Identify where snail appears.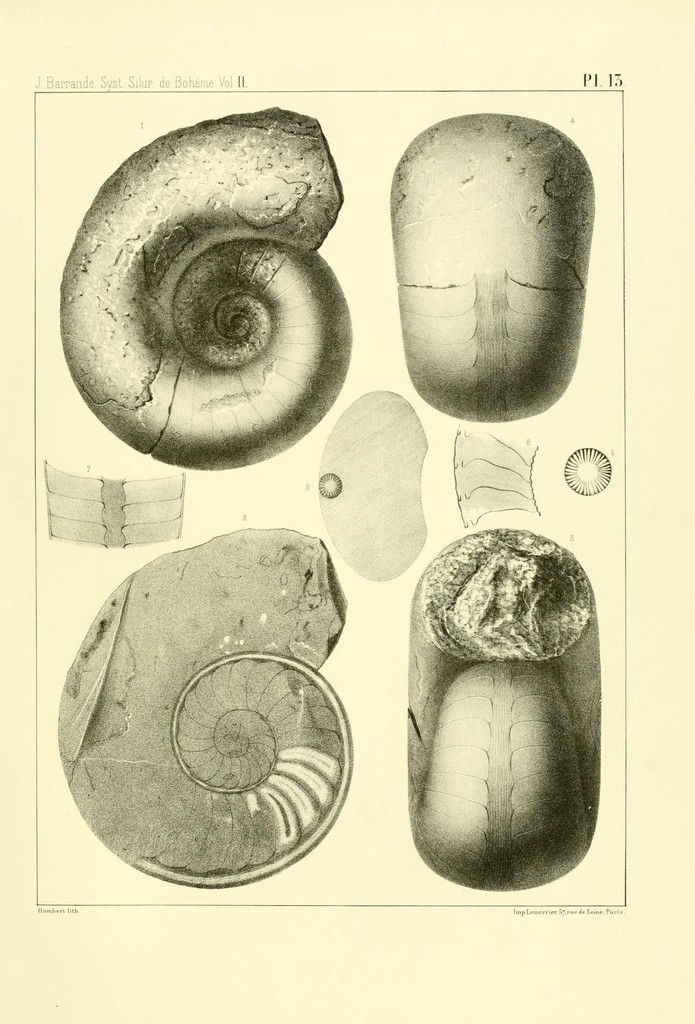
Appears at x1=51, y1=509, x2=354, y2=889.
